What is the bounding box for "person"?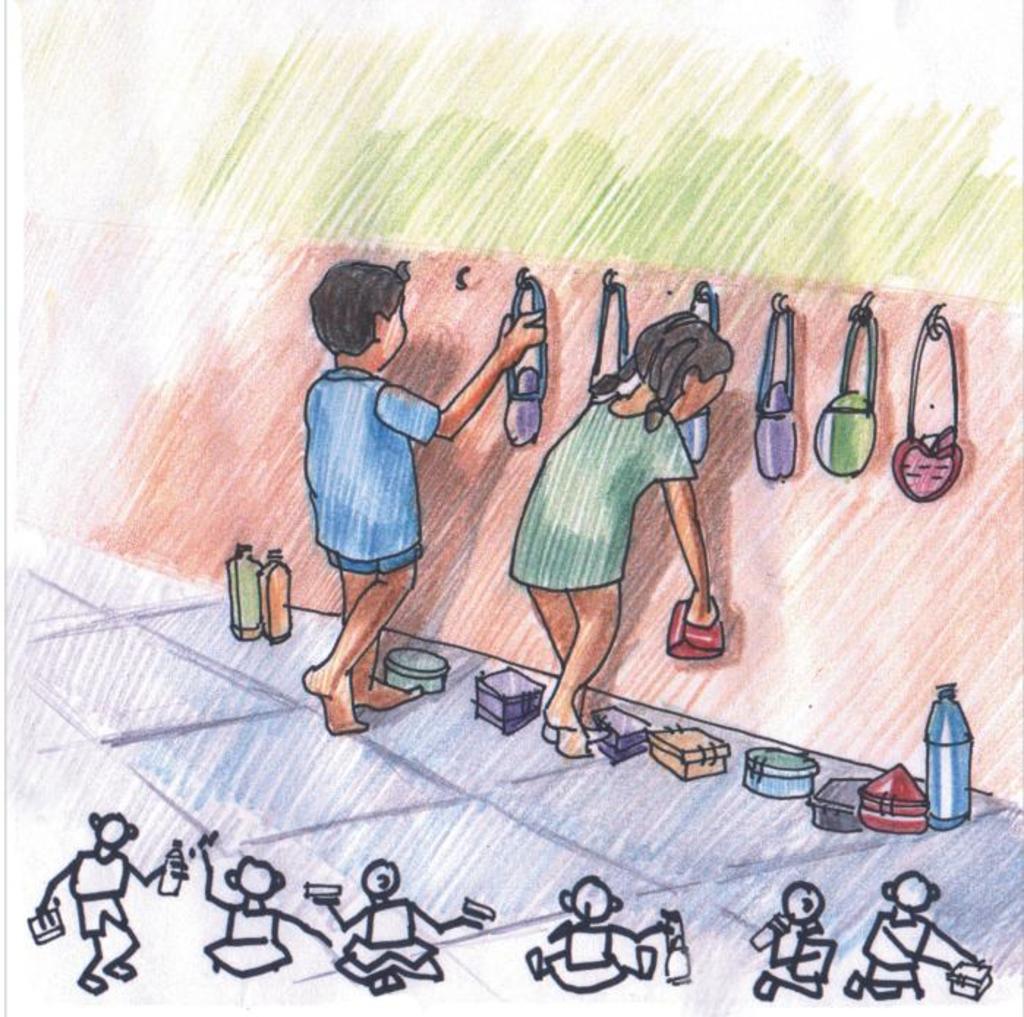
522:872:671:991.
